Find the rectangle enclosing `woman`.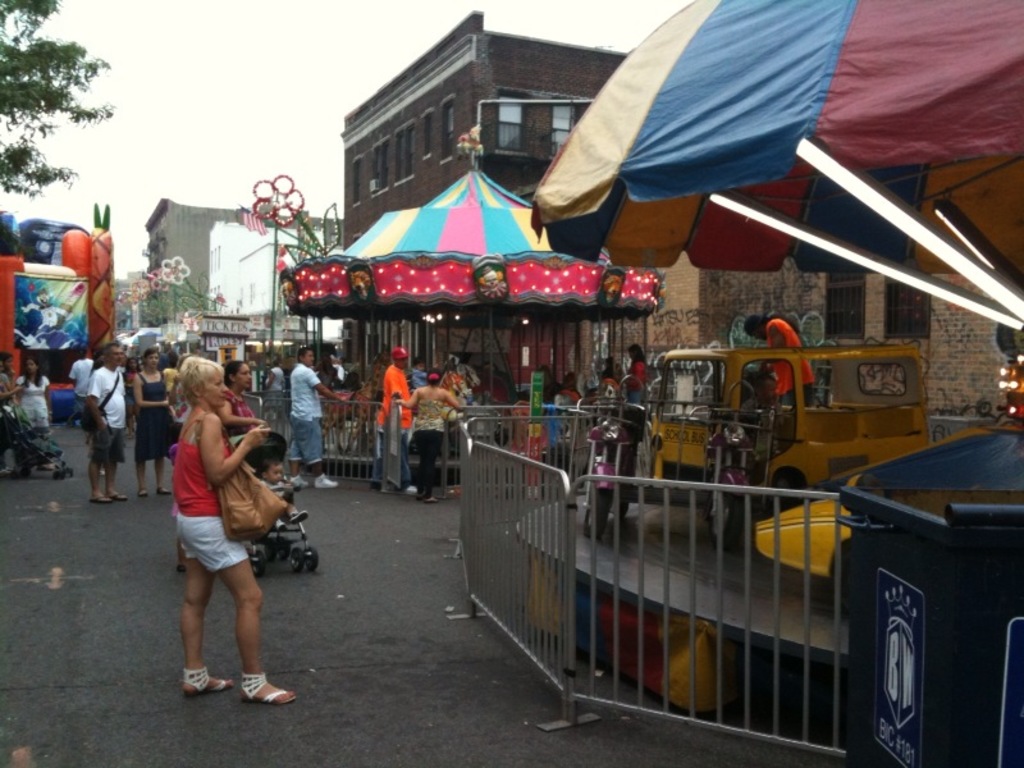
(x1=623, y1=344, x2=645, y2=407).
